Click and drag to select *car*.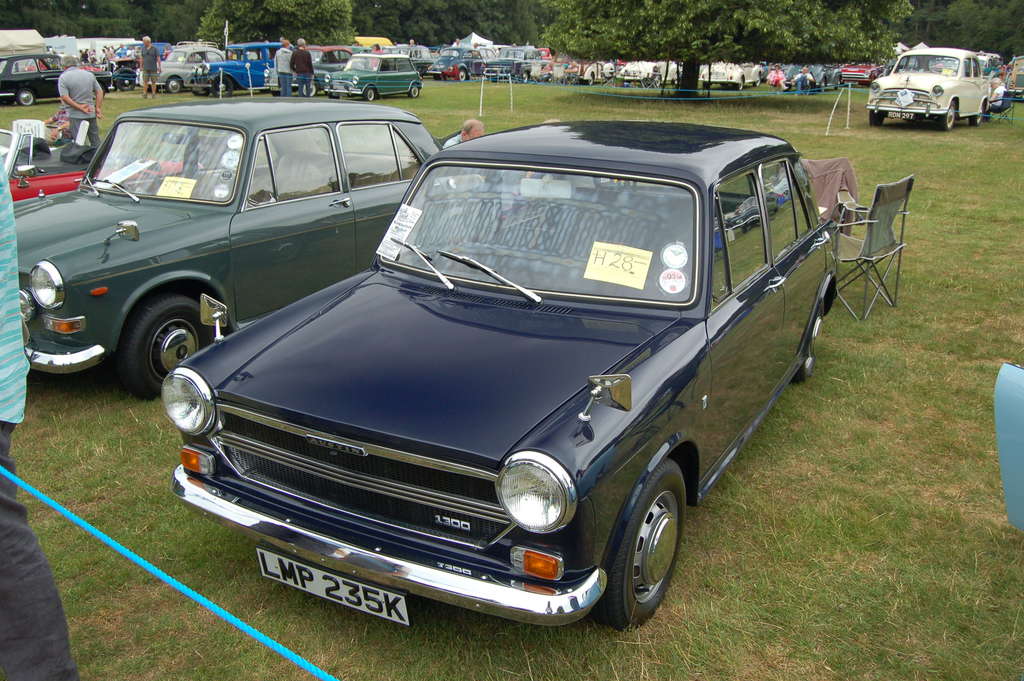
Selection: locate(12, 98, 488, 400).
